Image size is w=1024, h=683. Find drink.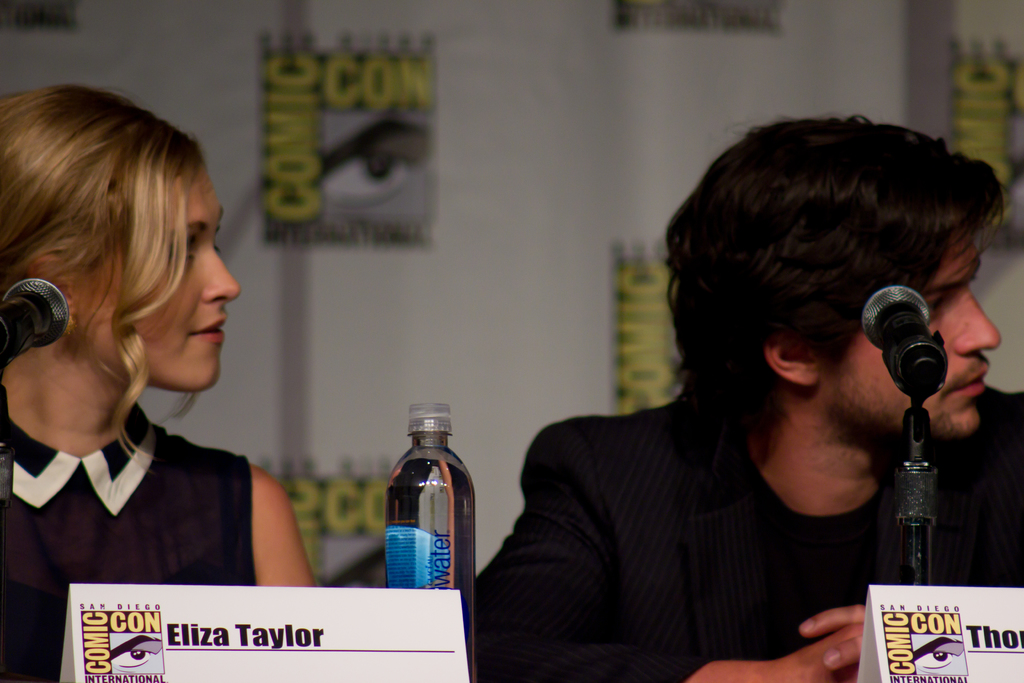
{"left": 363, "top": 389, "right": 469, "bottom": 628}.
